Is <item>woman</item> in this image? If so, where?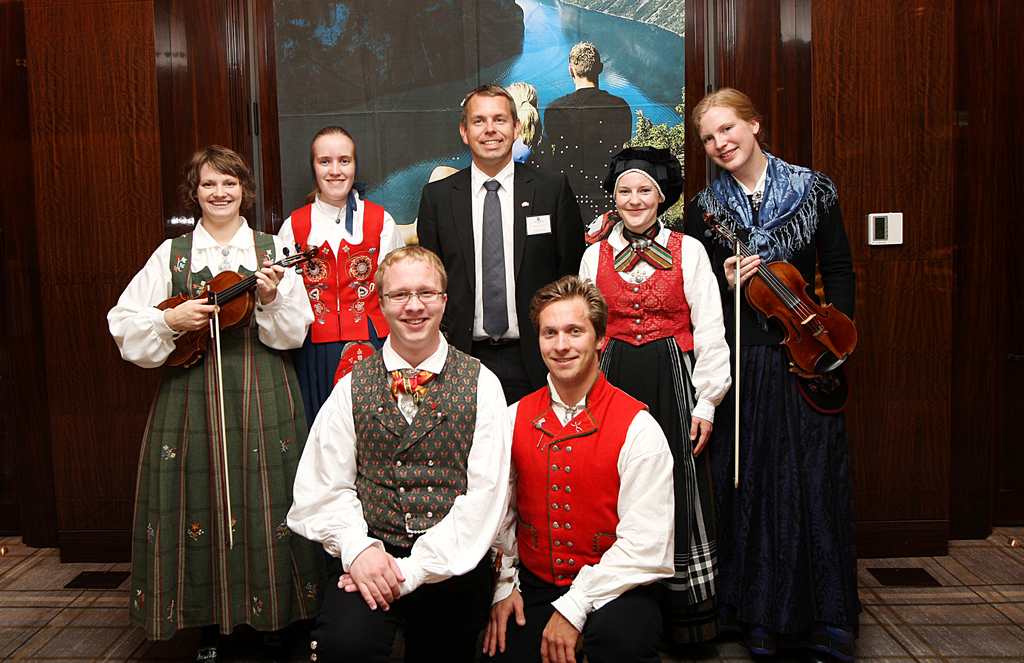
Yes, at (x1=678, y1=83, x2=859, y2=662).
